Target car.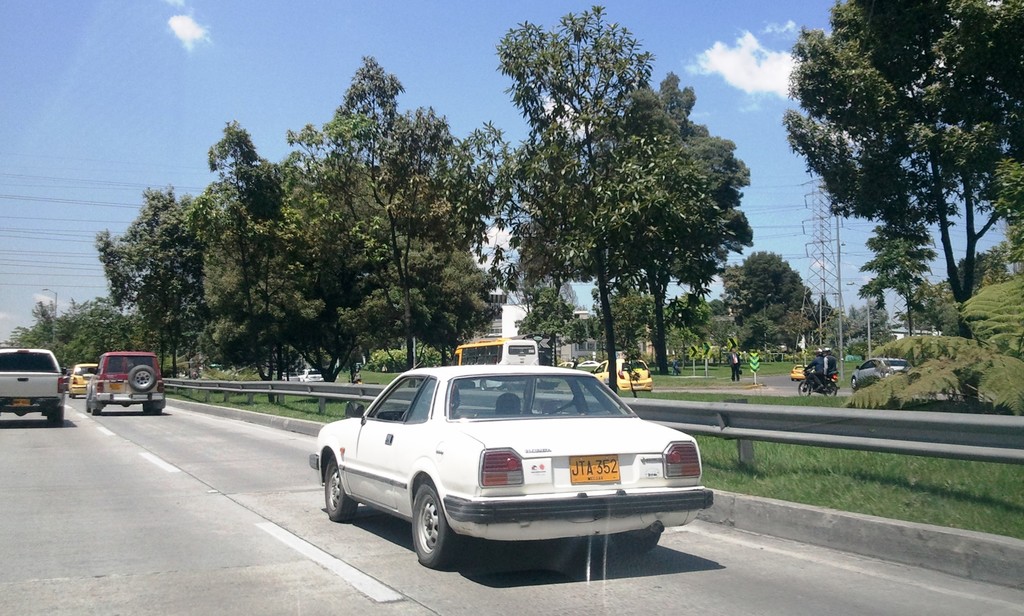
Target region: 79 352 164 418.
